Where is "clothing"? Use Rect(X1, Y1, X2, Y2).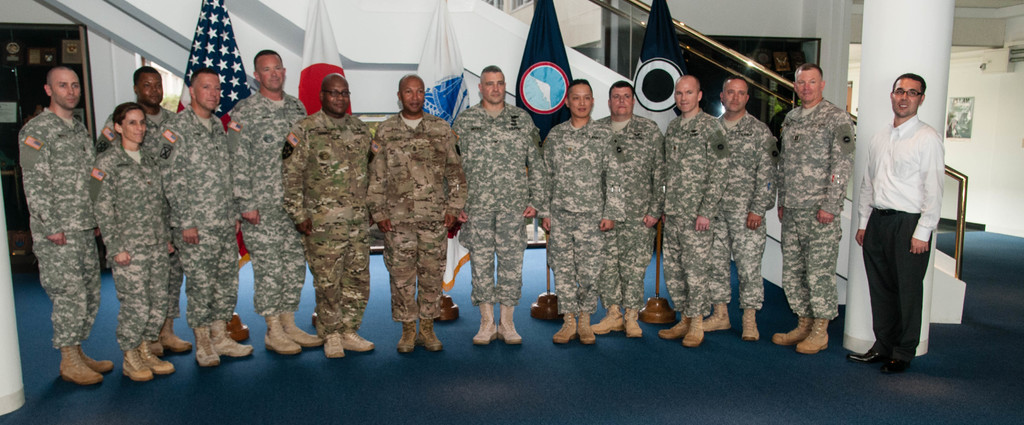
Rect(468, 207, 534, 303).
